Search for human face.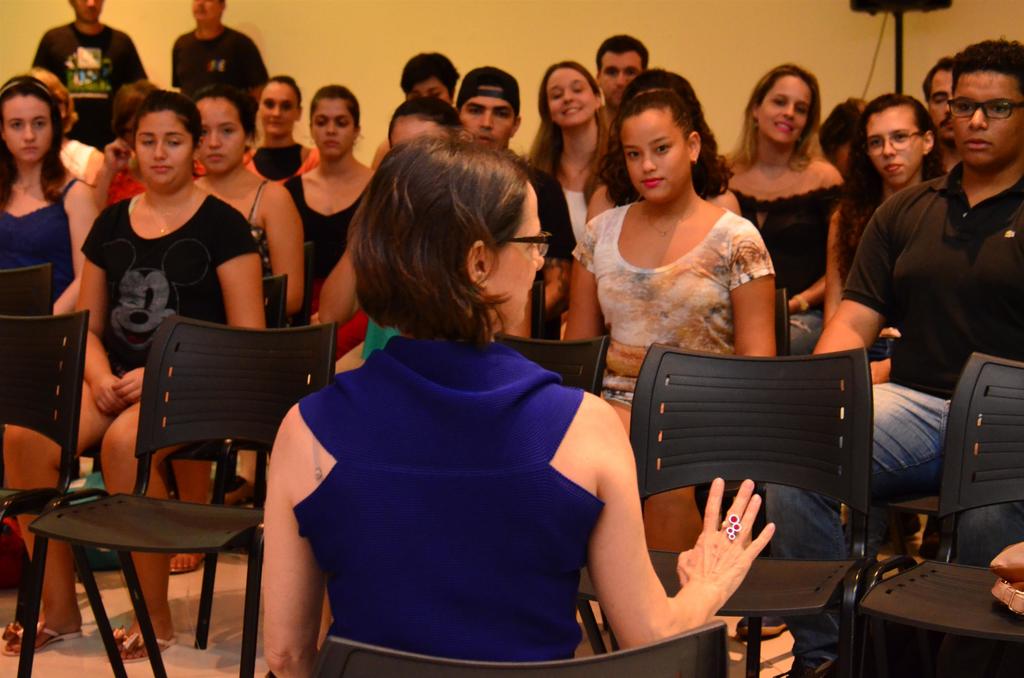
Found at 619,113,687,202.
